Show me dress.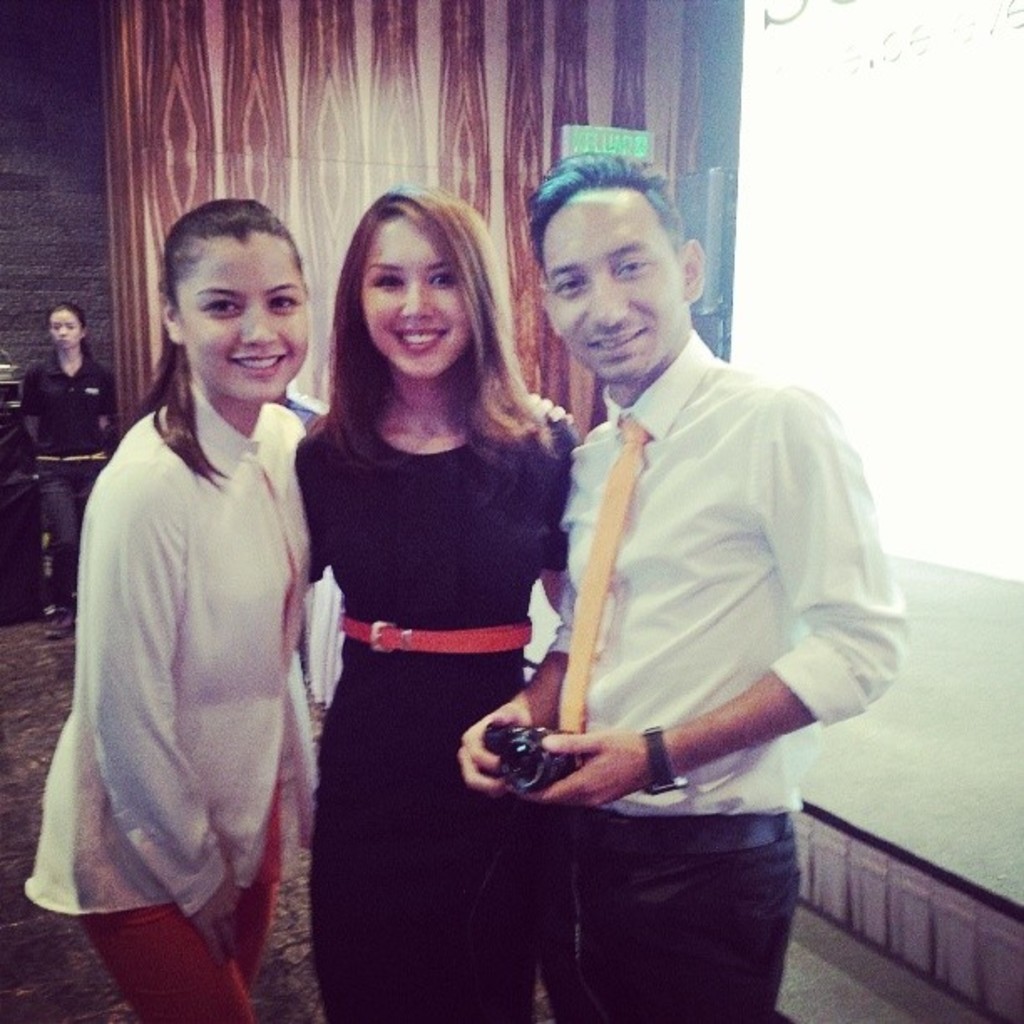
dress is here: bbox=(293, 410, 574, 1022).
